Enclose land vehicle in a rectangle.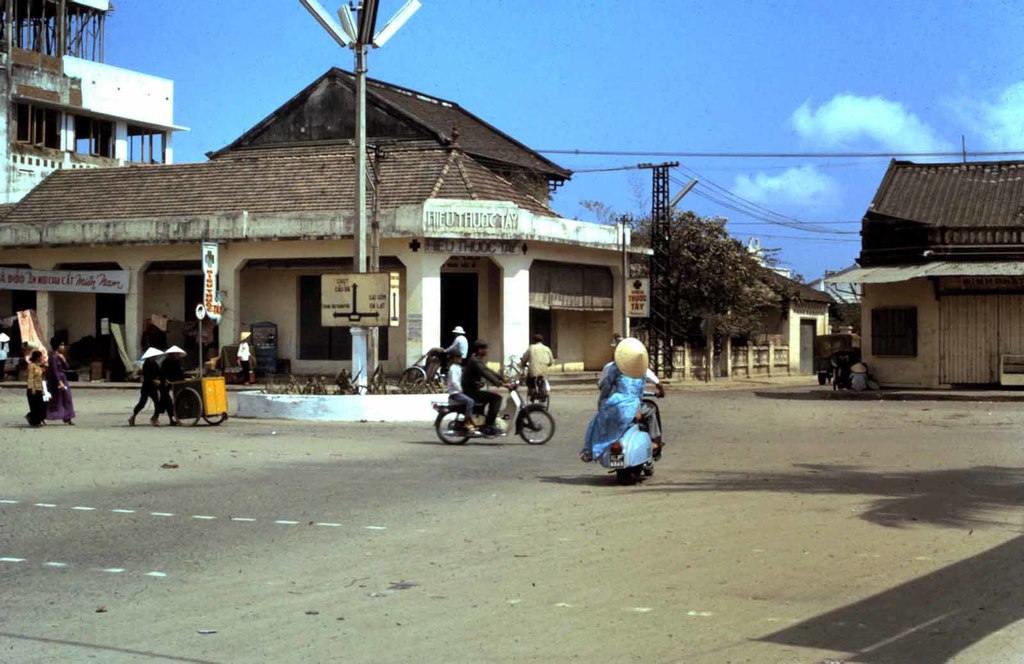
[404, 352, 451, 393].
